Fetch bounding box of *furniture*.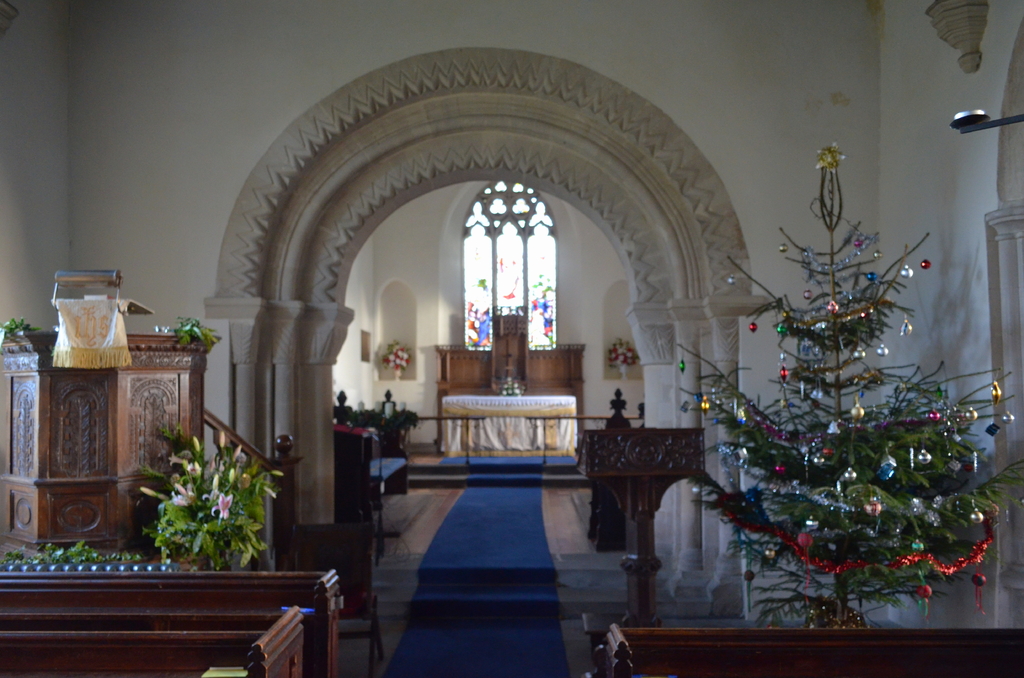
Bbox: BBox(289, 522, 384, 677).
